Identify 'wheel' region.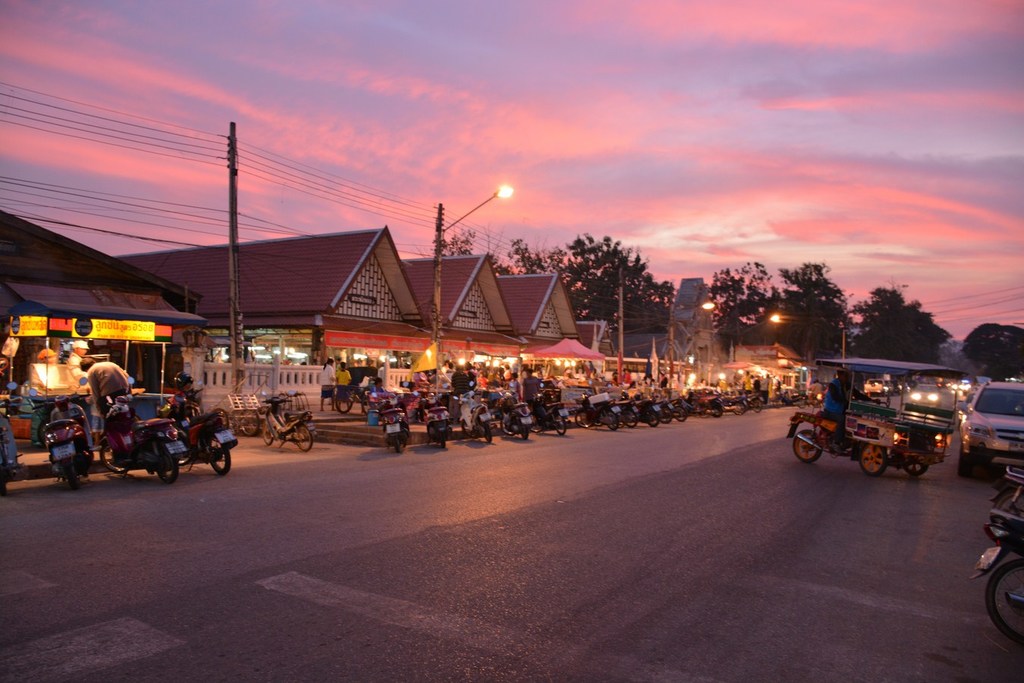
Region: [x1=260, y1=420, x2=275, y2=445].
